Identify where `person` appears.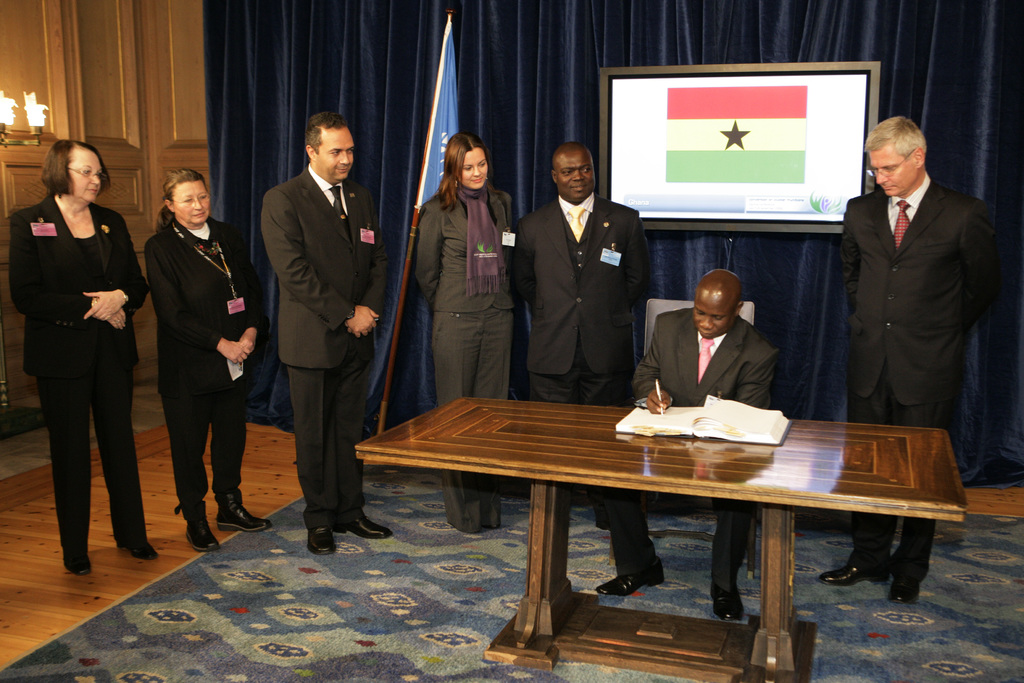
Appears at region(12, 133, 149, 566).
